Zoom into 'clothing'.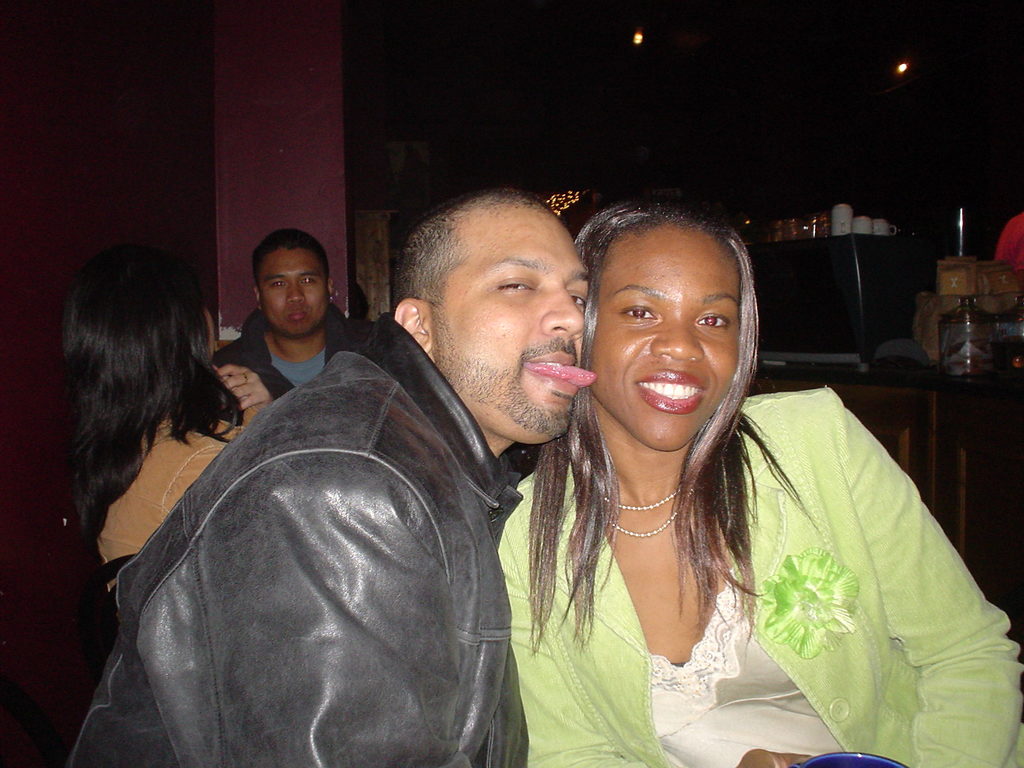
Zoom target: [x1=211, y1=302, x2=367, y2=405].
